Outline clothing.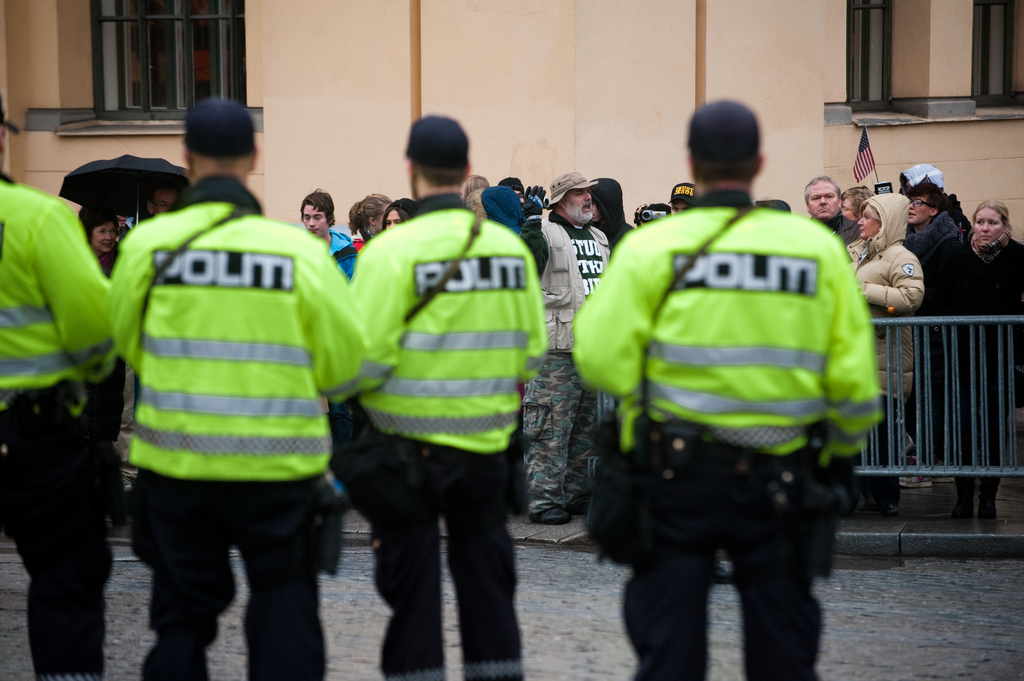
Outline: 328/229/358/278.
